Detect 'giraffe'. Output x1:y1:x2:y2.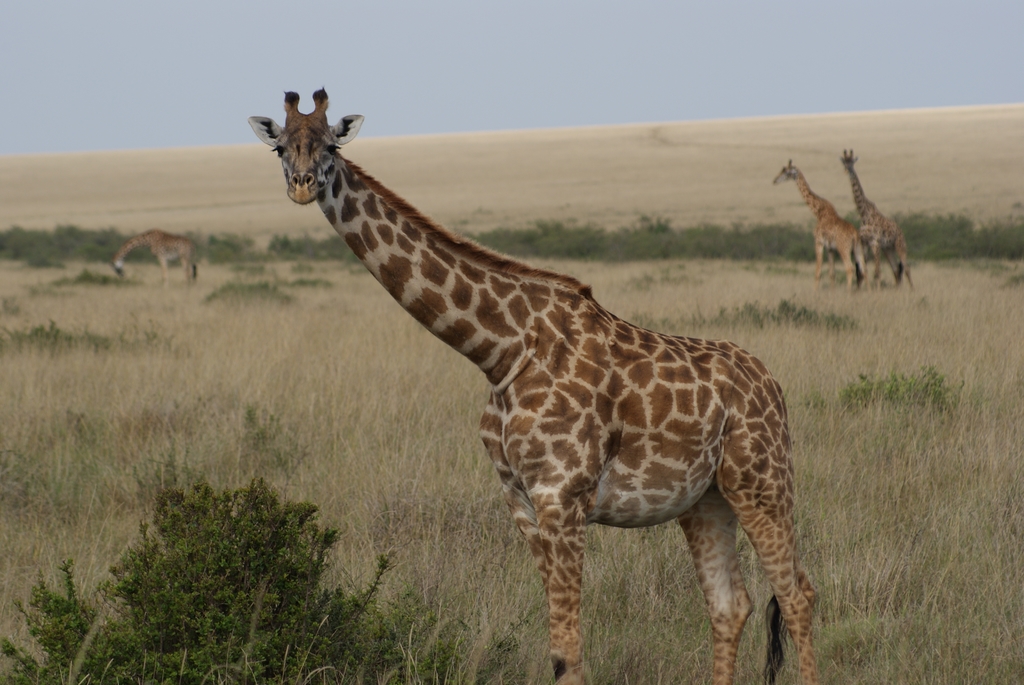
771:164:870:292.
